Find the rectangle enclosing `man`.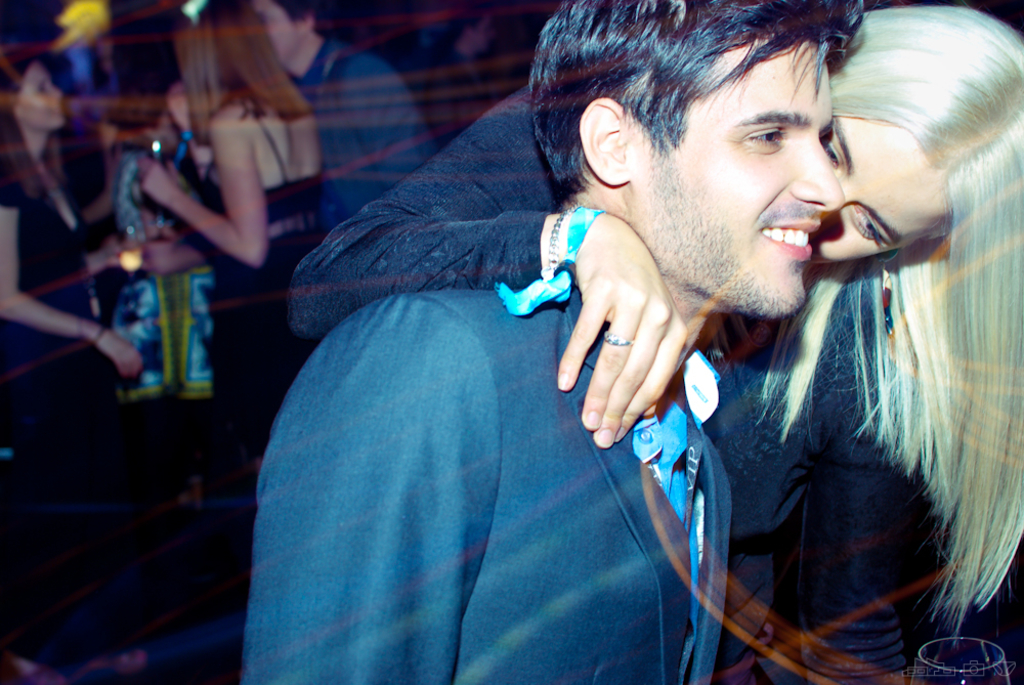
(259, 0, 441, 240).
